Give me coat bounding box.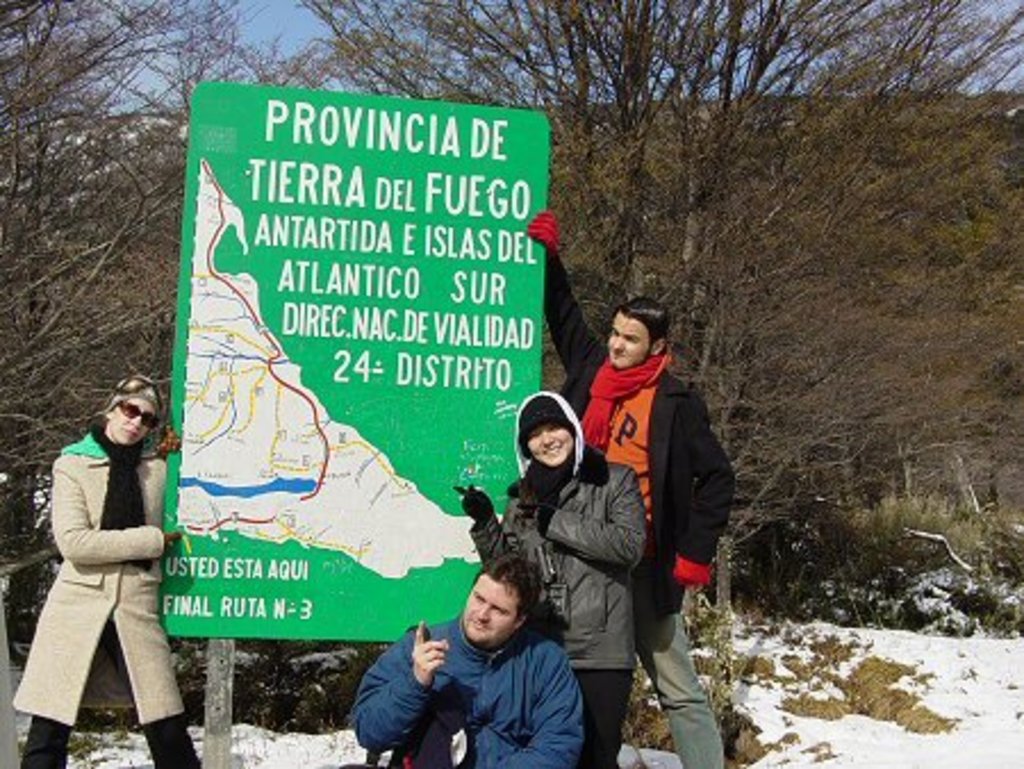
bbox=[544, 250, 730, 614].
